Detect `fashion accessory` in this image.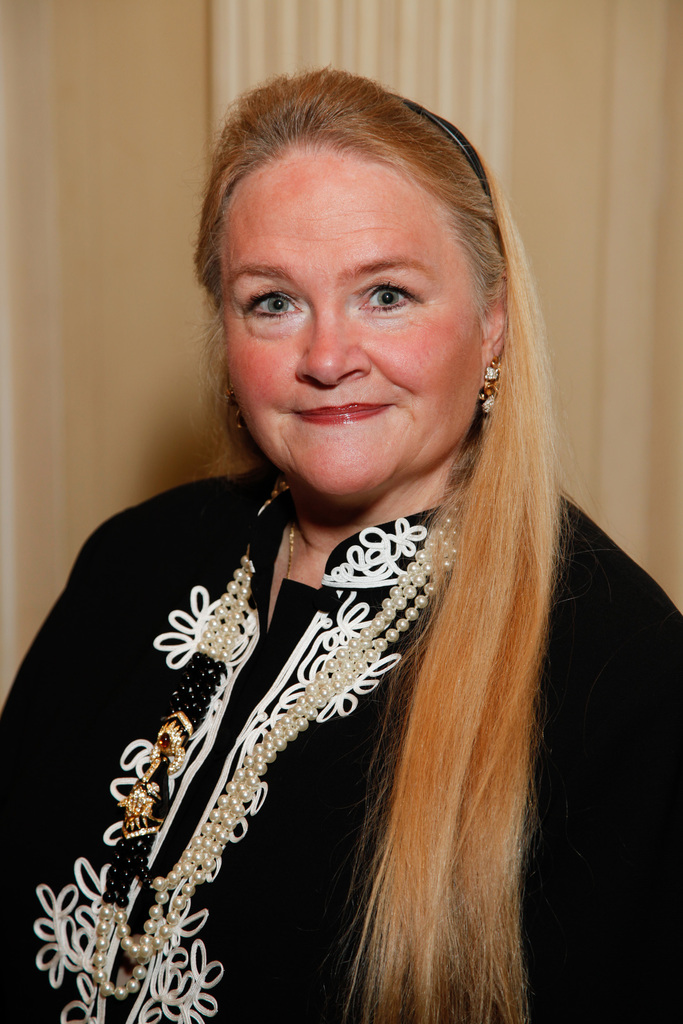
Detection: x1=284 y1=518 x2=299 y2=580.
